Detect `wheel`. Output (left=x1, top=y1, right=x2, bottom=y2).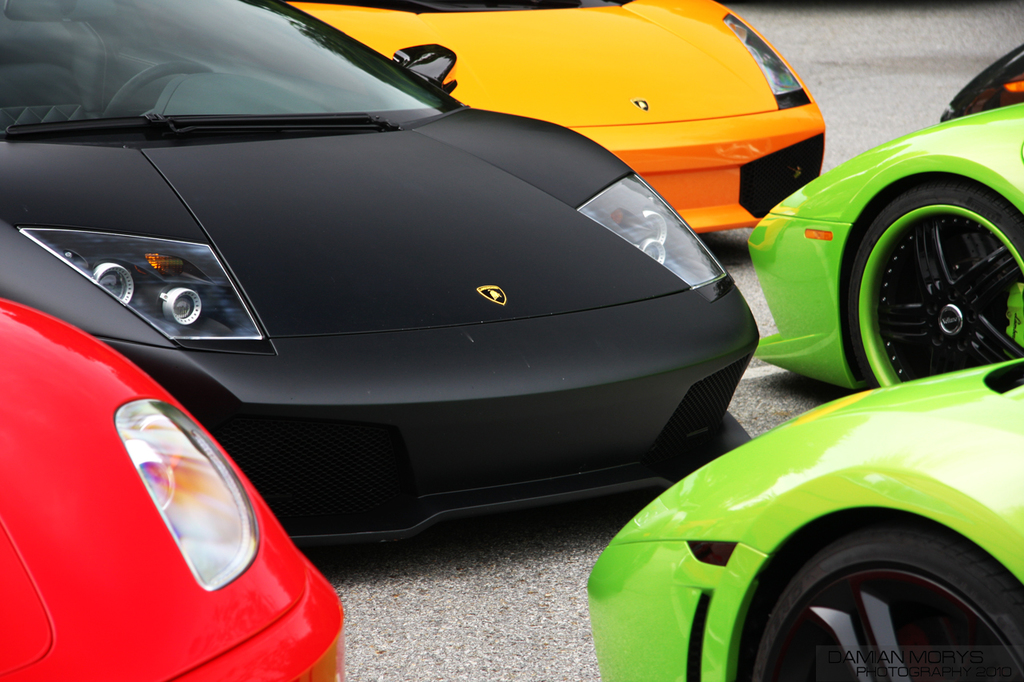
(left=738, top=524, right=1023, bottom=681).
